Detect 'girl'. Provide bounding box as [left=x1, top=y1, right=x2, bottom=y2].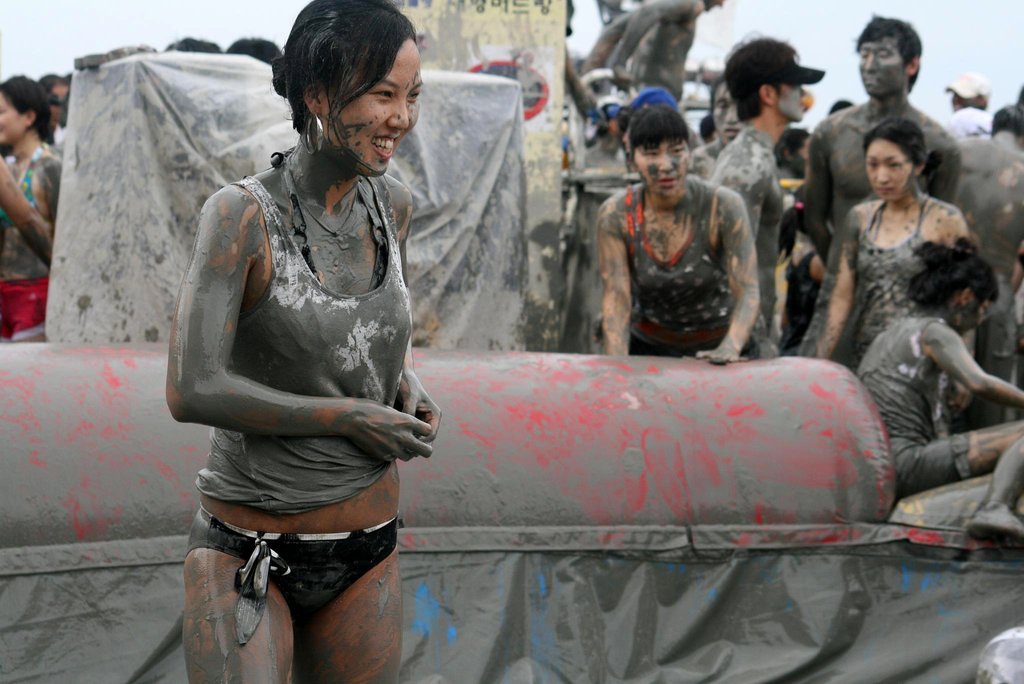
[left=175, top=0, right=452, bottom=683].
